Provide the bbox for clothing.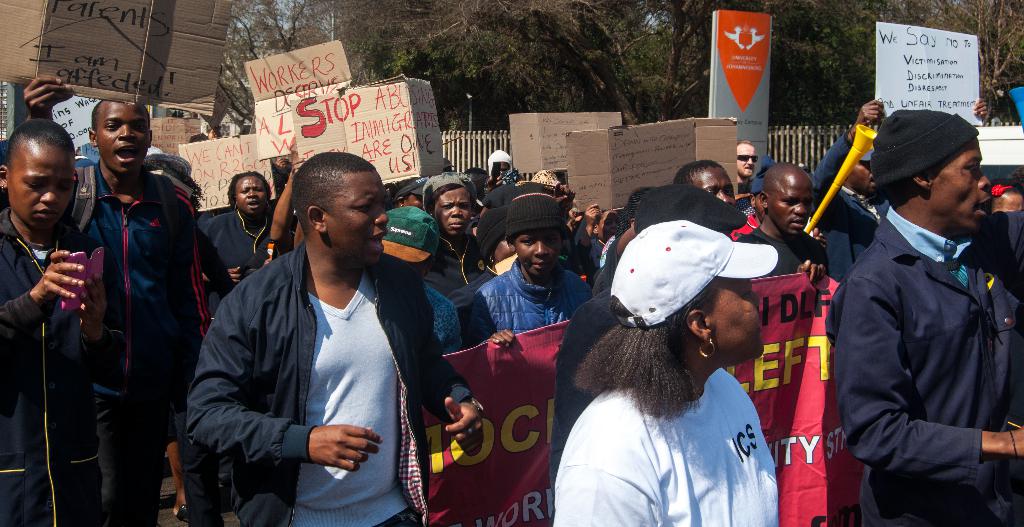
{"left": 189, "top": 191, "right": 447, "bottom": 524}.
